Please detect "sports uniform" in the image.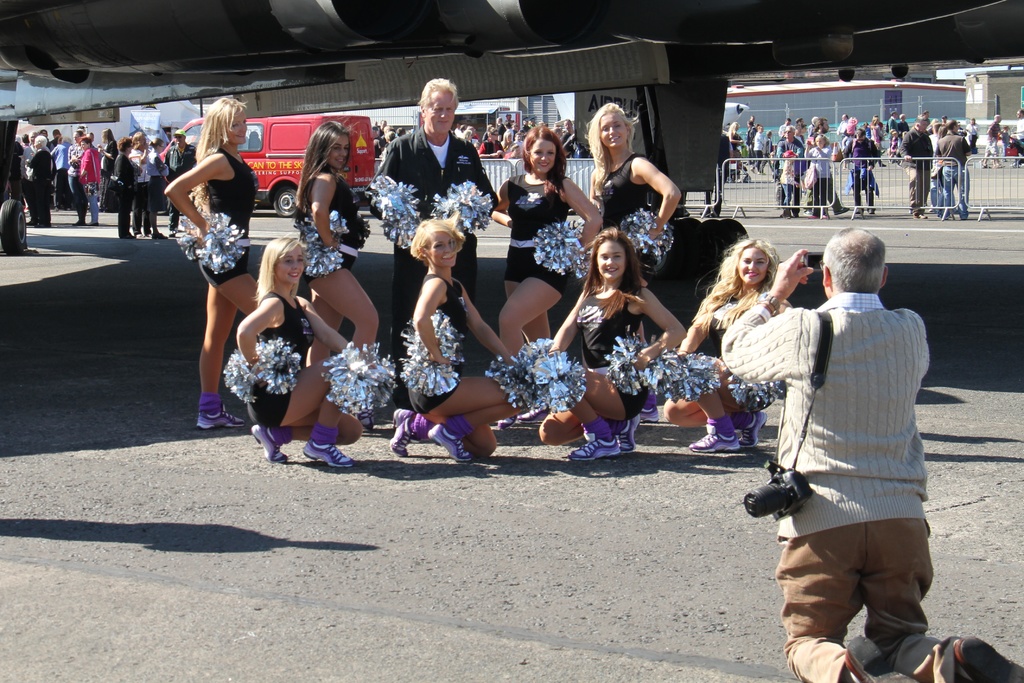
(left=47, top=140, right=70, bottom=200).
